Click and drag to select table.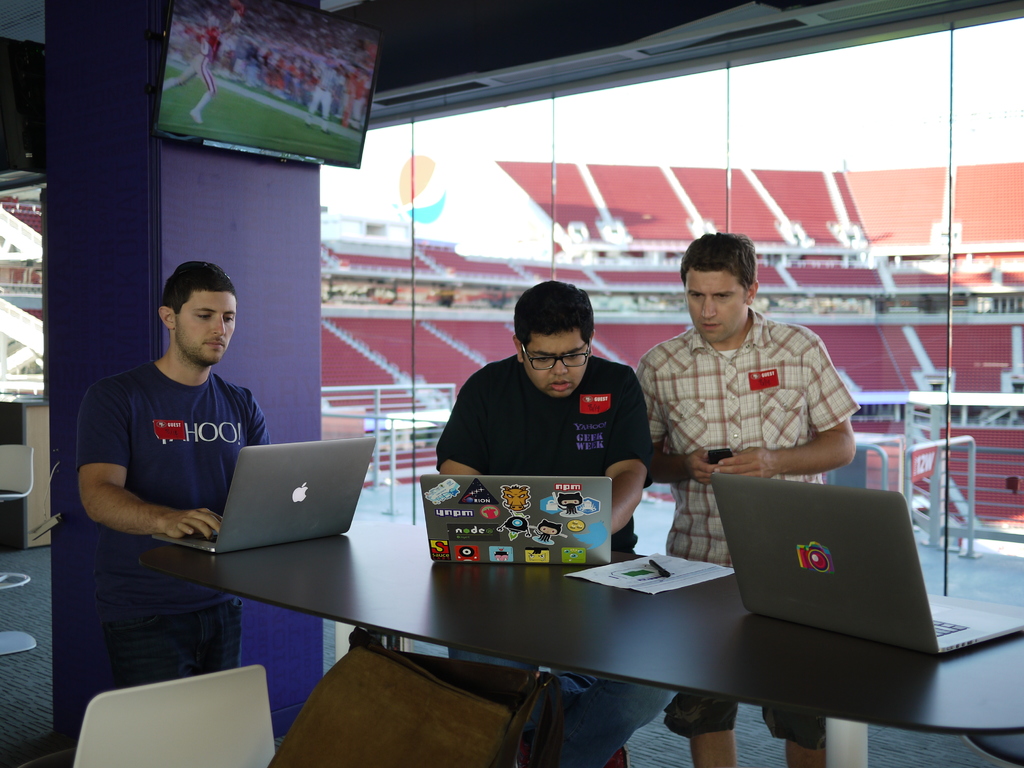
Selection: x1=131 y1=504 x2=1023 y2=767.
